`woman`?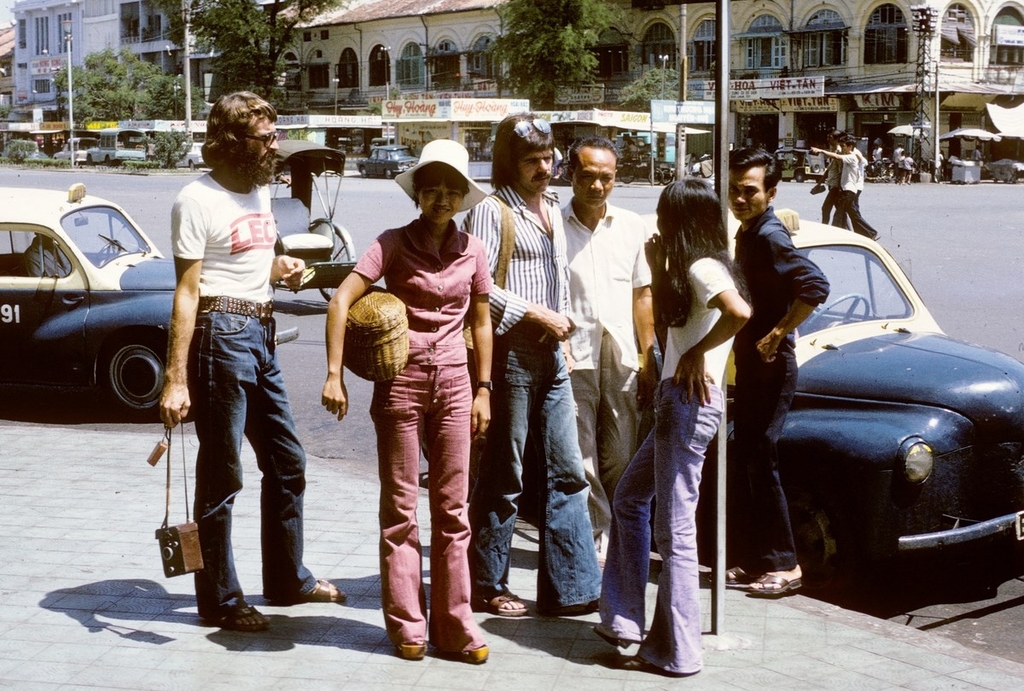
142 87 323 637
